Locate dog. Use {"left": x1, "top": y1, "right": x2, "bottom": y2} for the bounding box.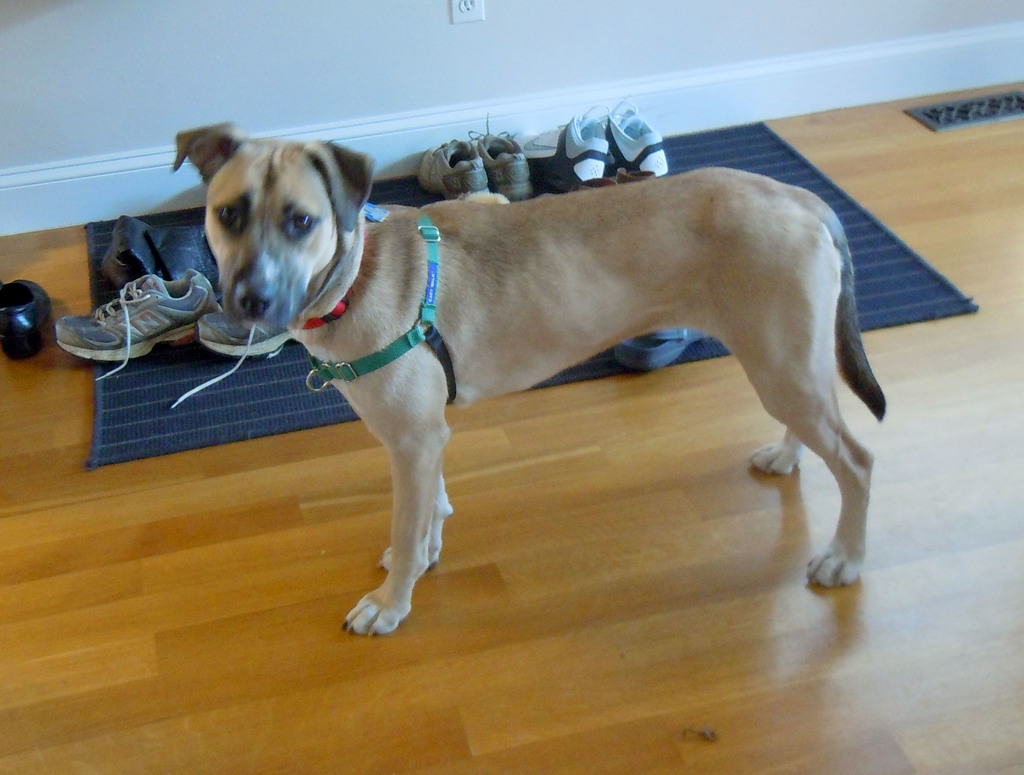
{"left": 168, "top": 123, "right": 888, "bottom": 638}.
